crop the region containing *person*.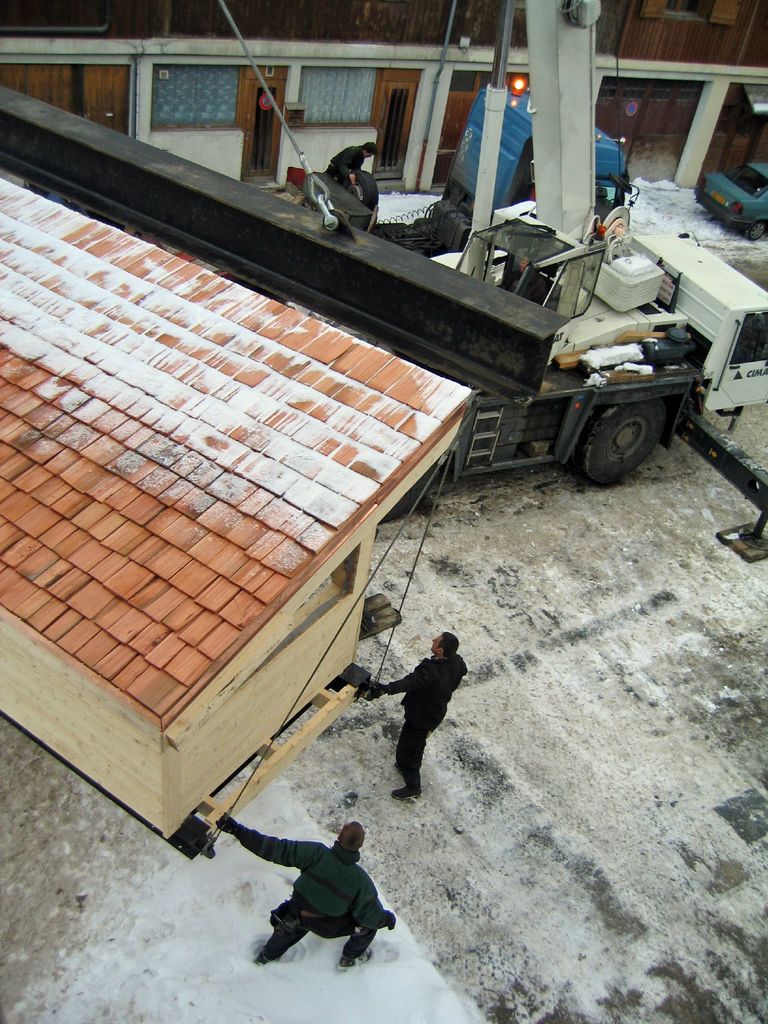
Crop region: pyautogui.locateOnScreen(321, 138, 379, 186).
